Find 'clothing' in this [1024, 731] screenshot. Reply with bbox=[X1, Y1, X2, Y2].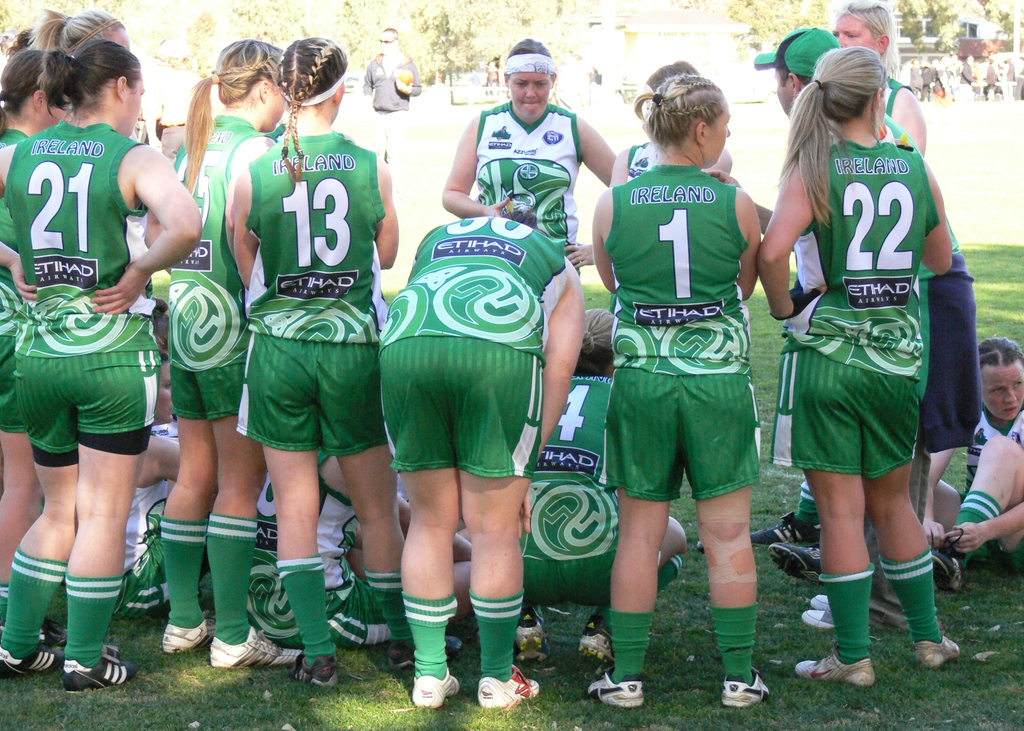
bbox=[15, 113, 166, 469].
